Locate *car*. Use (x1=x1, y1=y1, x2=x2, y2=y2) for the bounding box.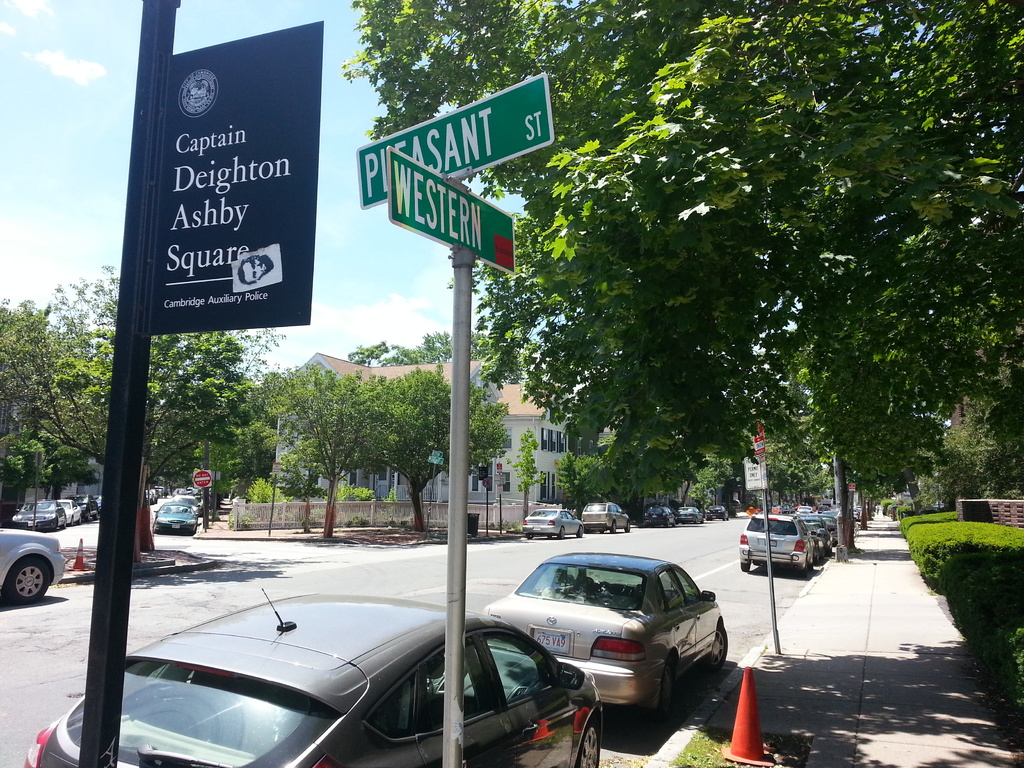
(x1=22, y1=589, x2=604, y2=767).
